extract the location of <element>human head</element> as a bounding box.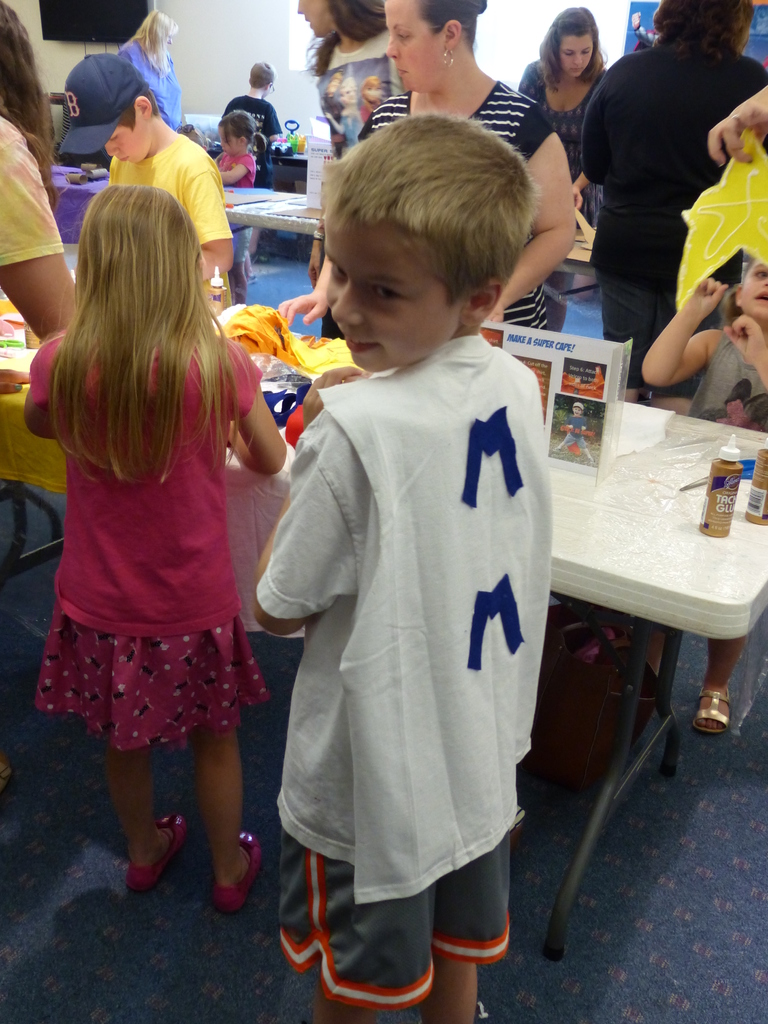
pyautogui.locateOnScreen(381, 0, 478, 92).
